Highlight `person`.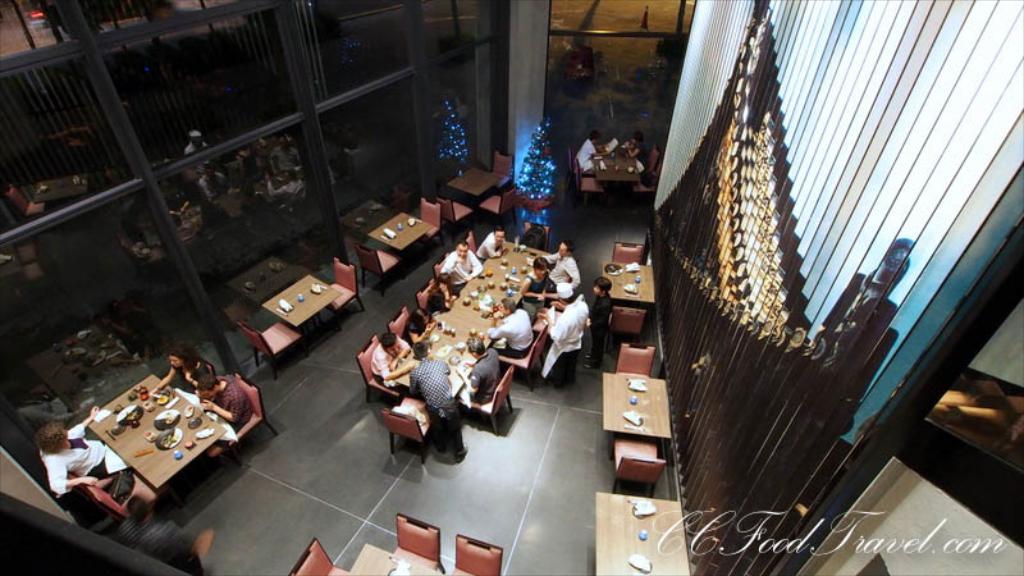
Highlighted region: 484, 296, 540, 364.
